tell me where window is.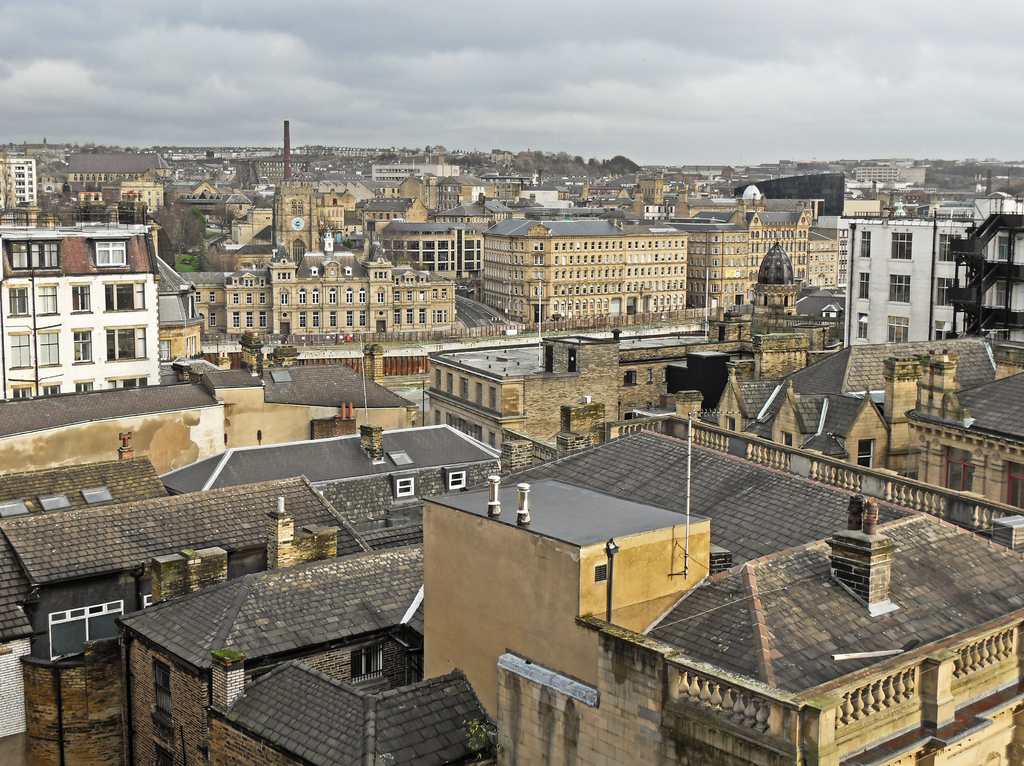
window is at [left=143, top=594, right=154, bottom=606].
